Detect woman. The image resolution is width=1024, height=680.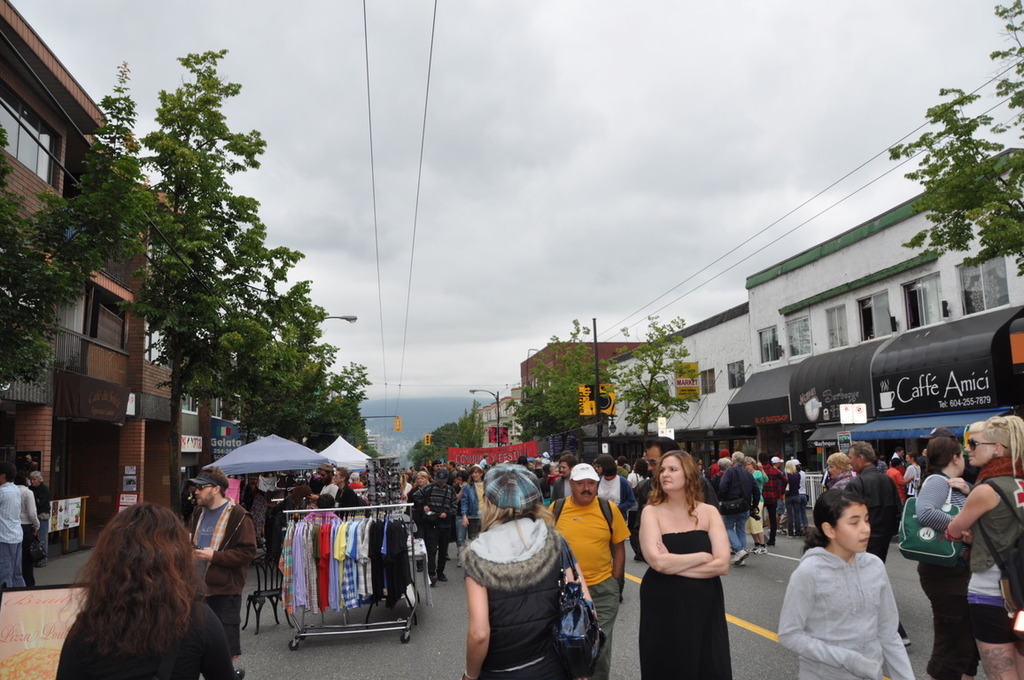
464/459/596/679.
